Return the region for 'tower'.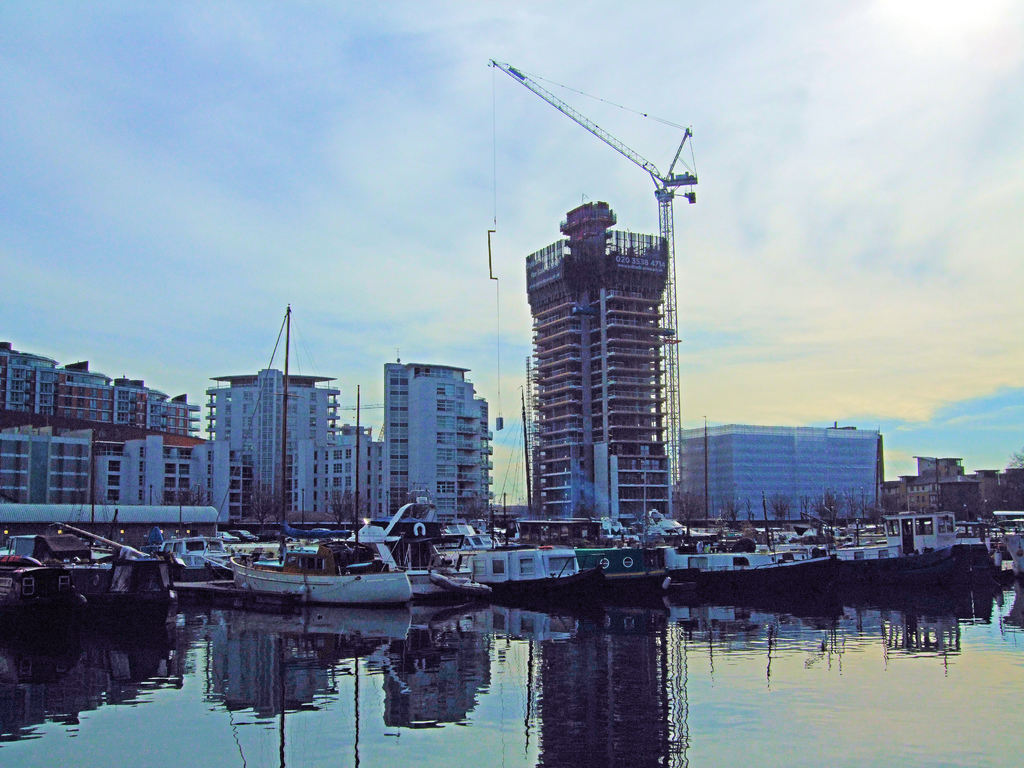
(388,358,505,529).
